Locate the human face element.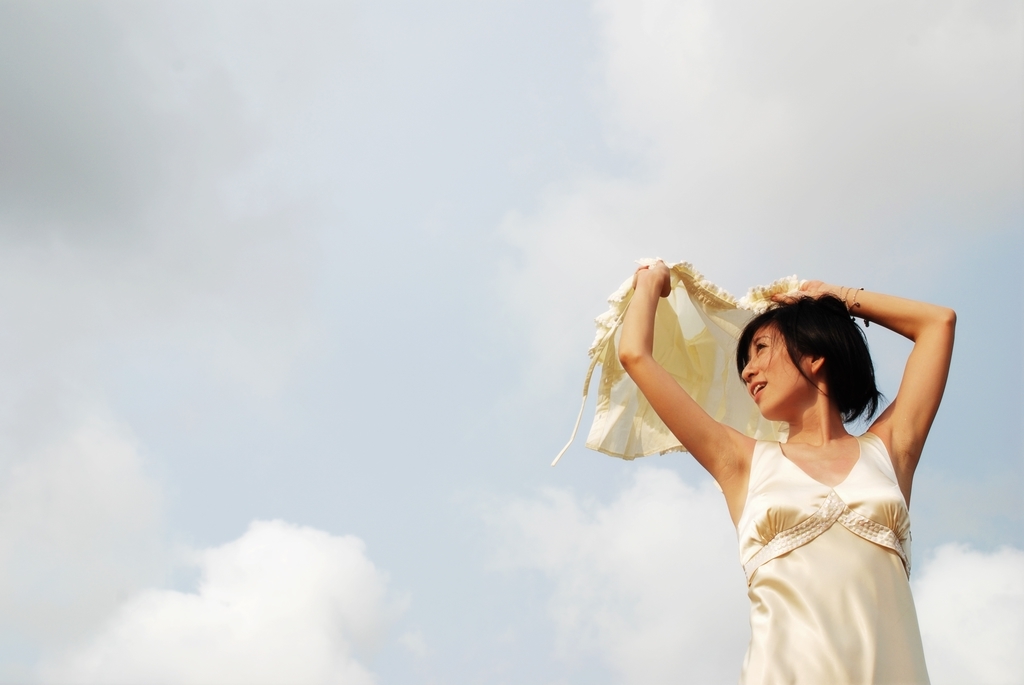
Element bbox: BBox(739, 325, 805, 419).
